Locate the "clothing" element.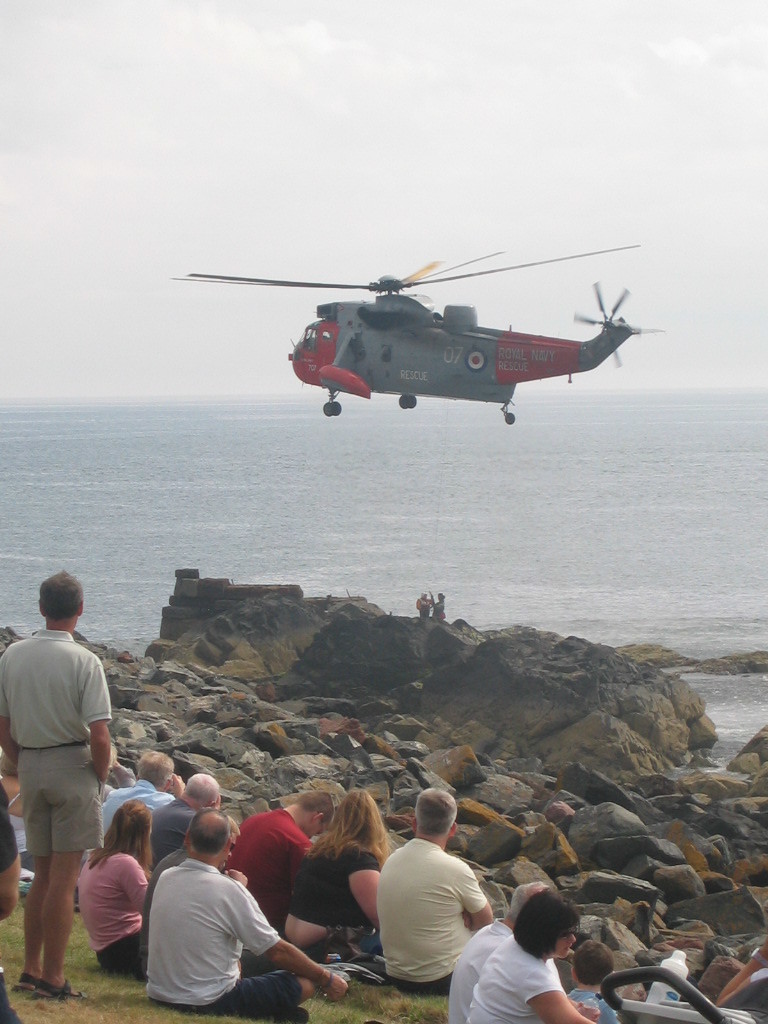
Element bbox: 443 917 511 1023.
